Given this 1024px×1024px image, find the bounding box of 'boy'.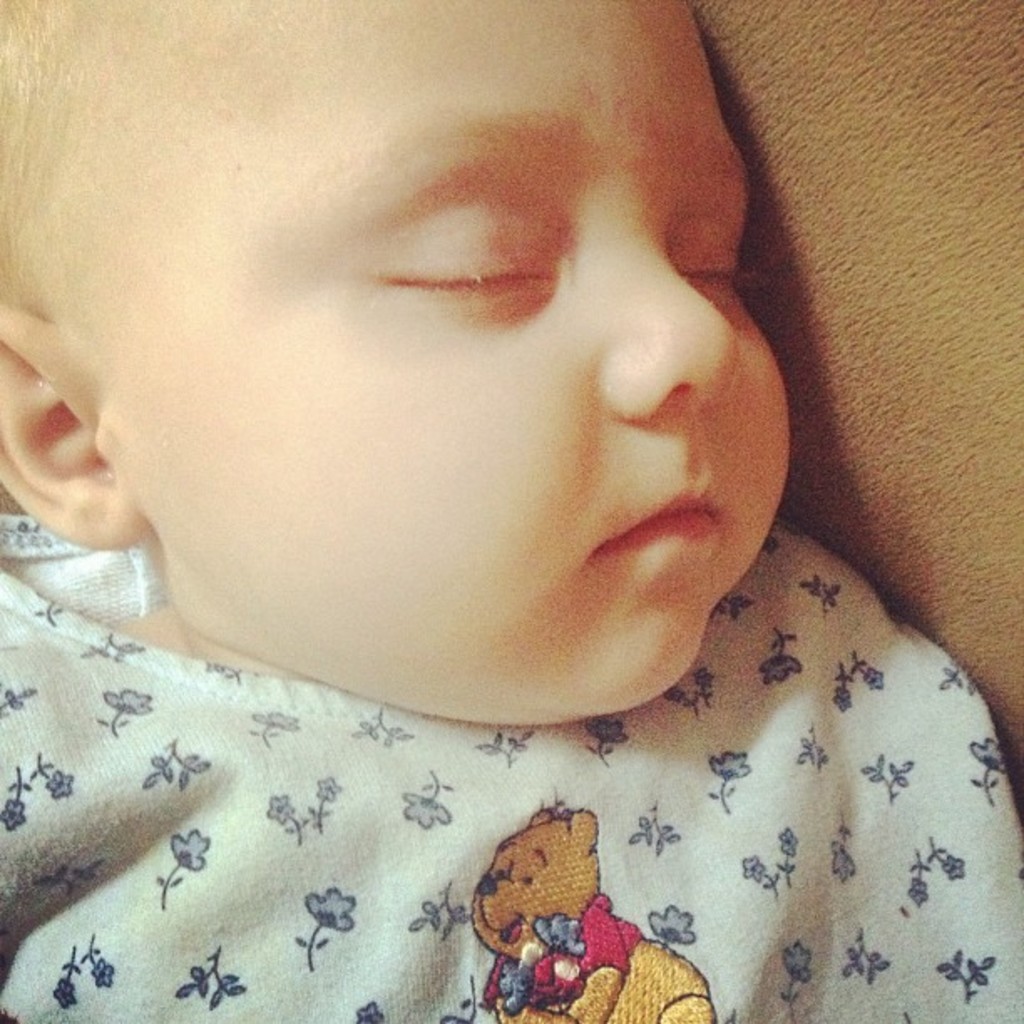
{"left": 0, "top": 0, "right": 1022, "bottom": 1022}.
